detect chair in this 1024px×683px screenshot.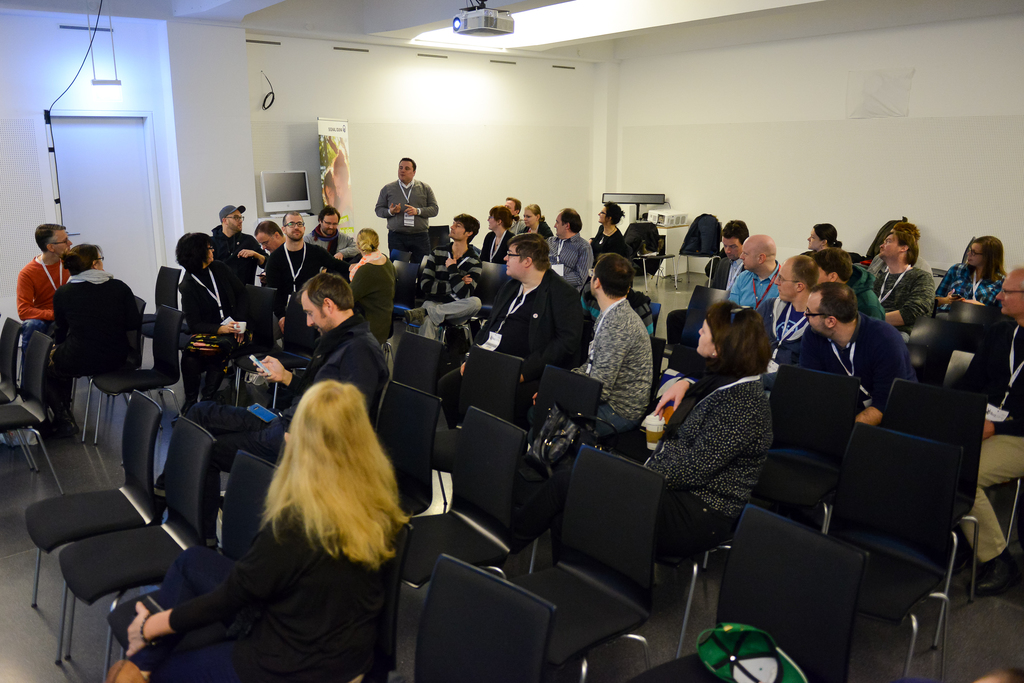
Detection: left=671, top=220, right=724, bottom=290.
